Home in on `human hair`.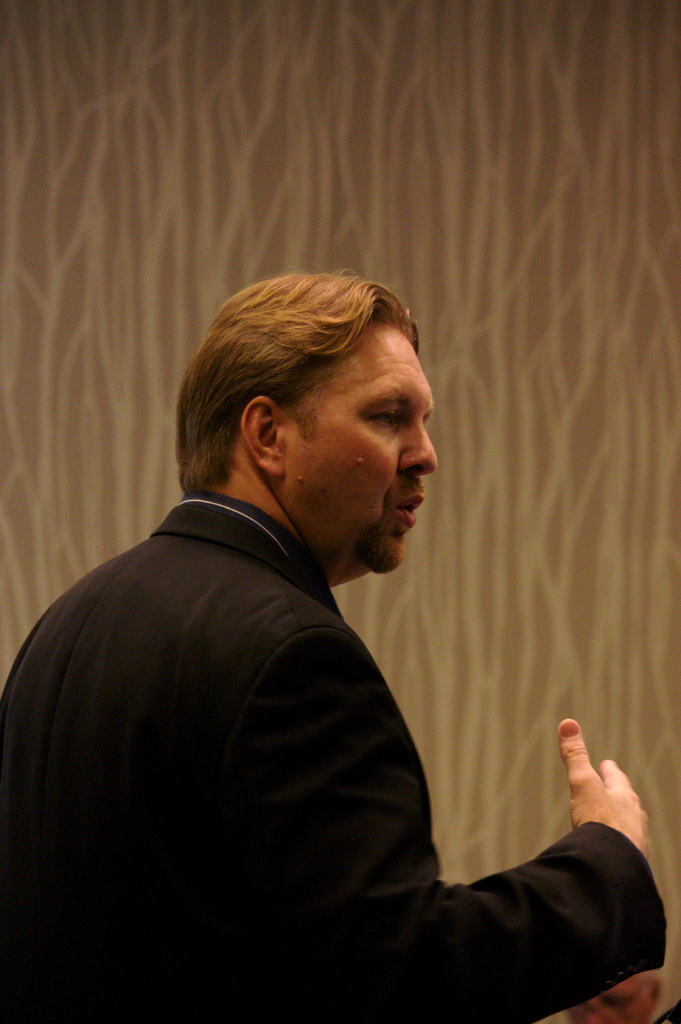
Homed in at [left=179, top=269, right=441, bottom=528].
